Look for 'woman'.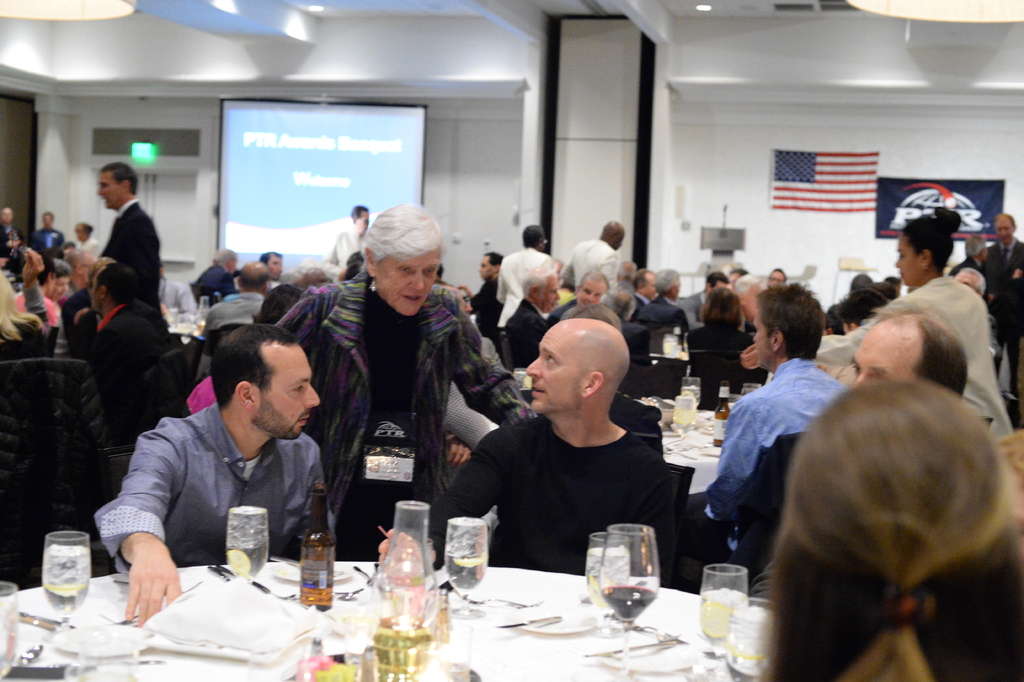
Found: 253, 283, 306, 327.
